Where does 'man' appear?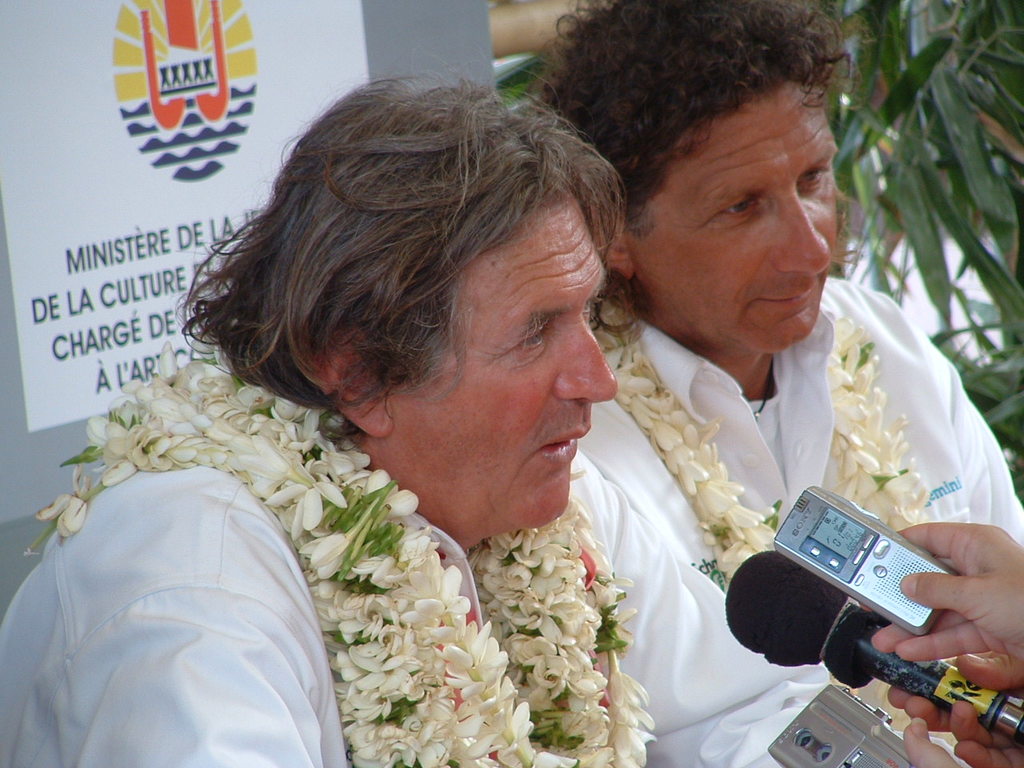
Appears at x1=0, y1=62, x2=655, y2=767.
